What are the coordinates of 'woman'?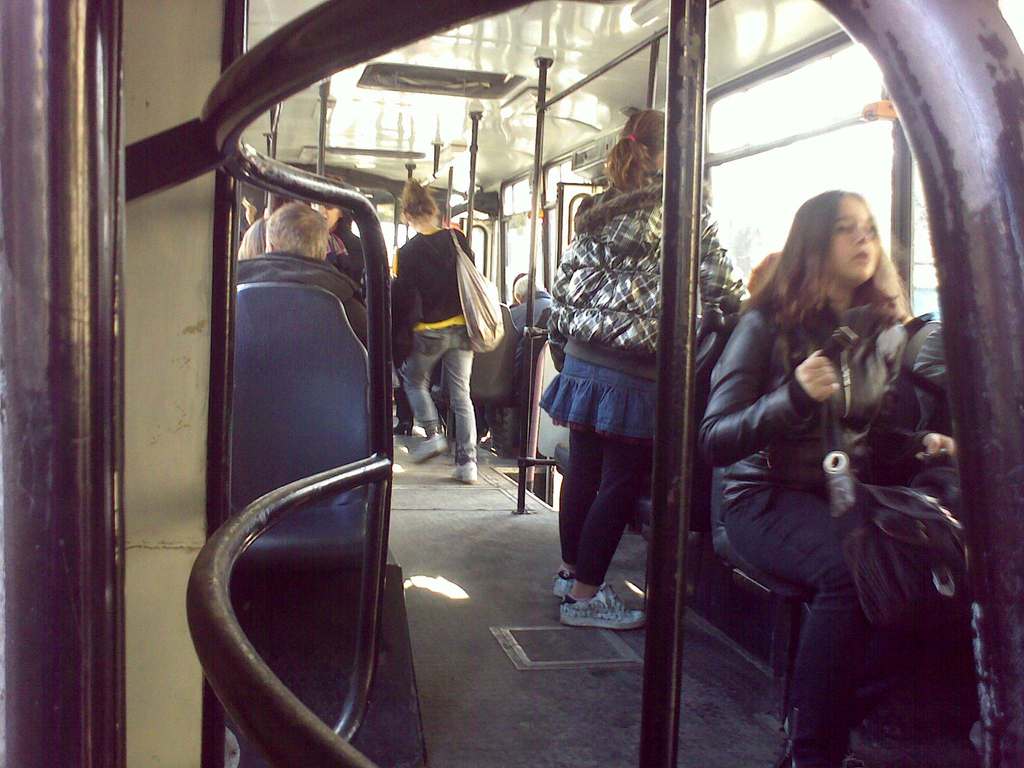
700 191 905 759.
